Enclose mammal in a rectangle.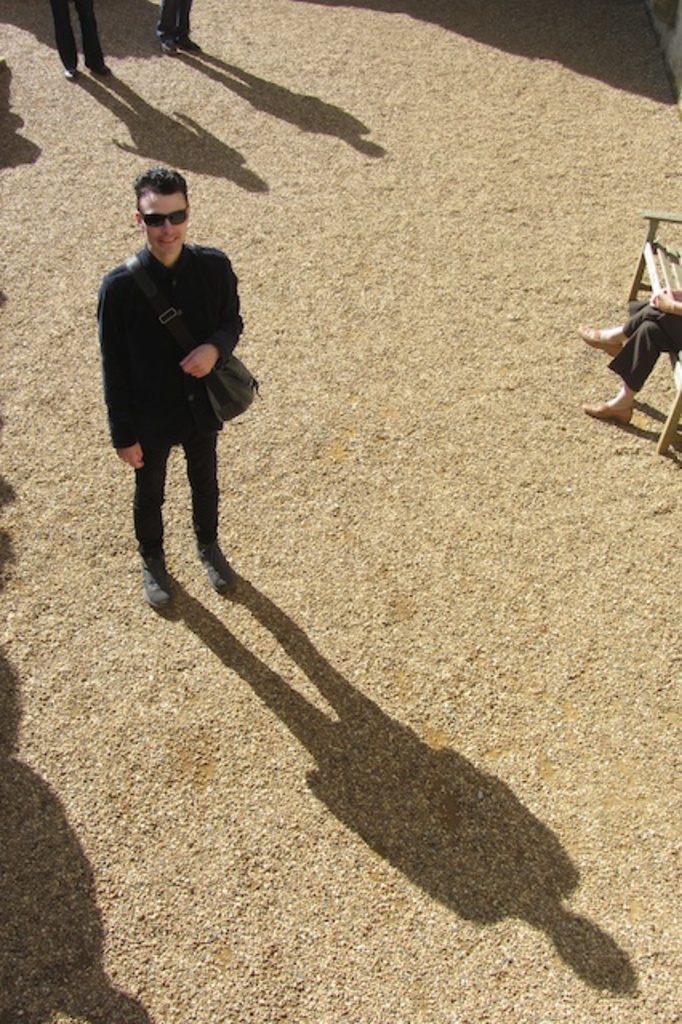
[50,0,109,80].
